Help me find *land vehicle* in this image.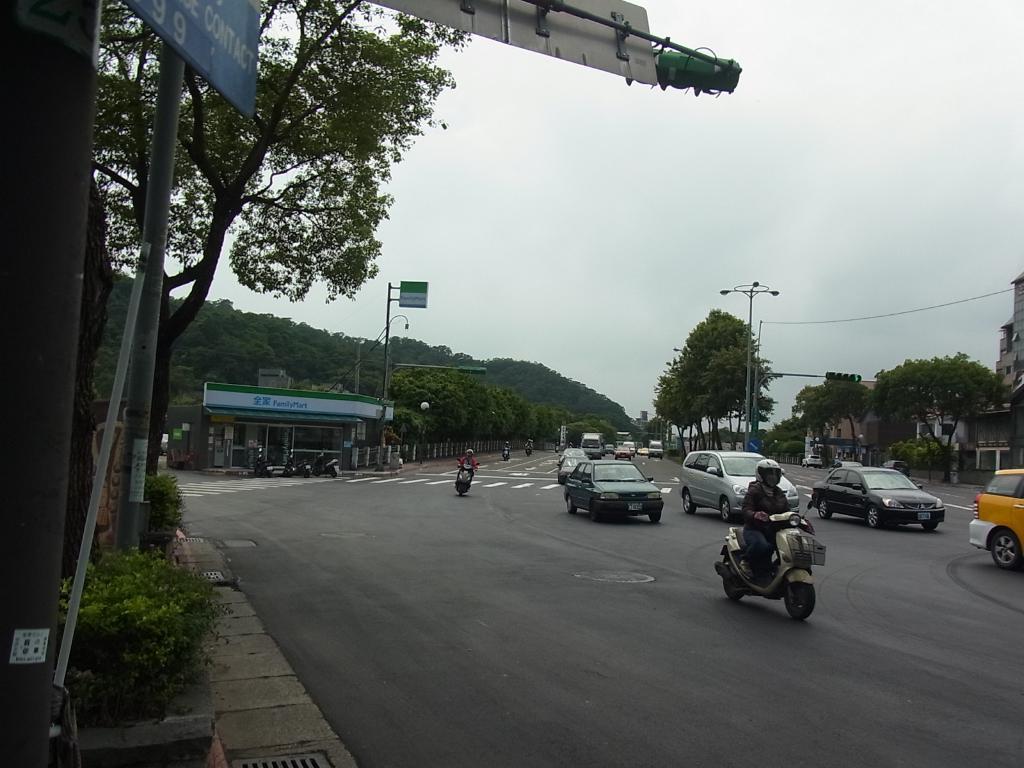
Found it: {"left": 253, "top": 447, "right": 273, "bottom": 479}.
